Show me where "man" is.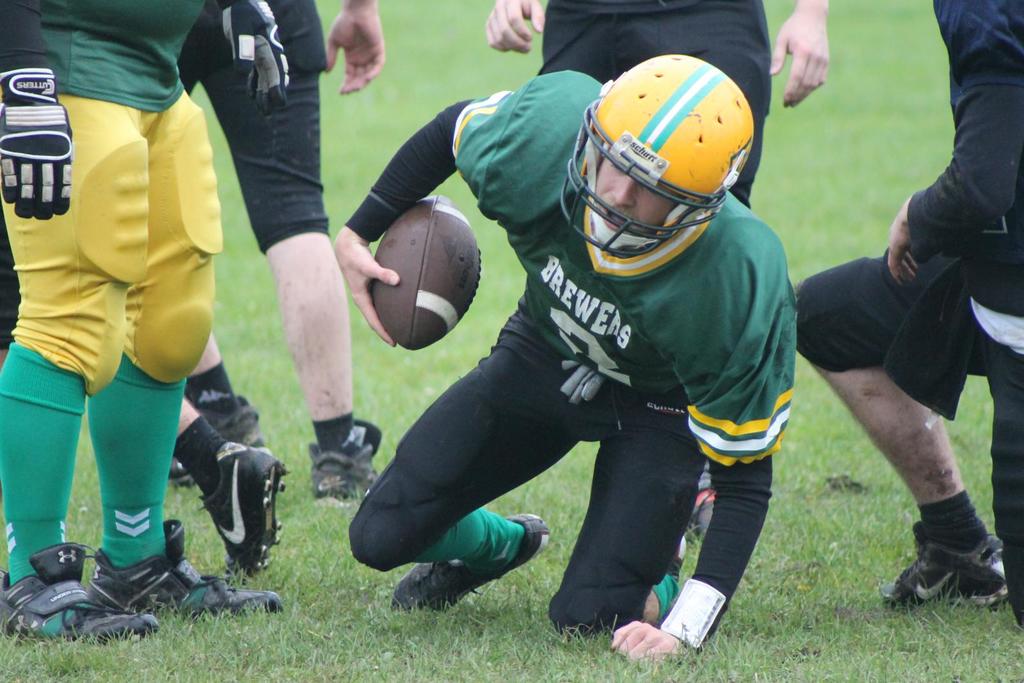
"man" is at 794 0 1023 629.
